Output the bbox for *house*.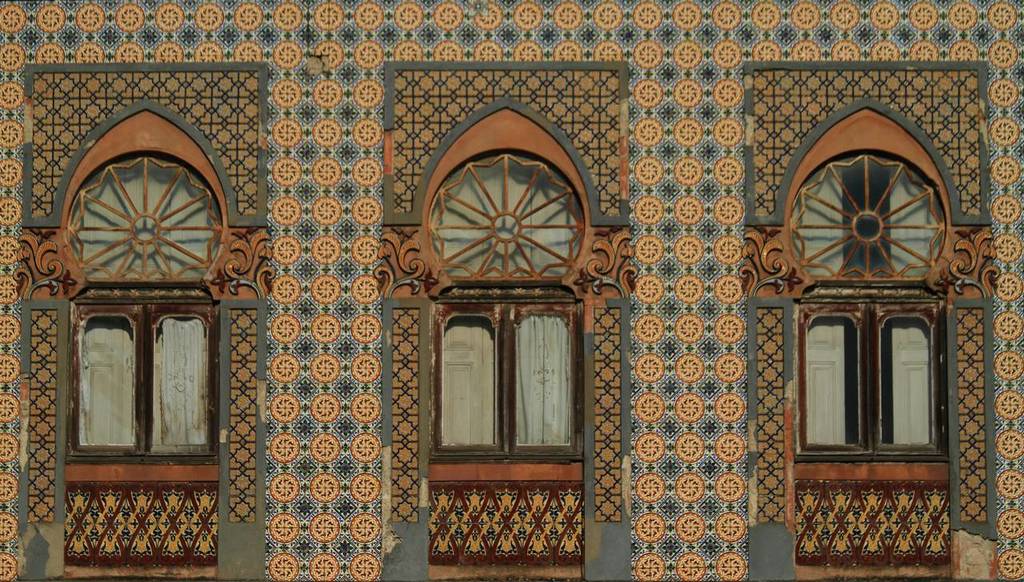
<bbox>0, 10, 1022, 581</bbox>.
